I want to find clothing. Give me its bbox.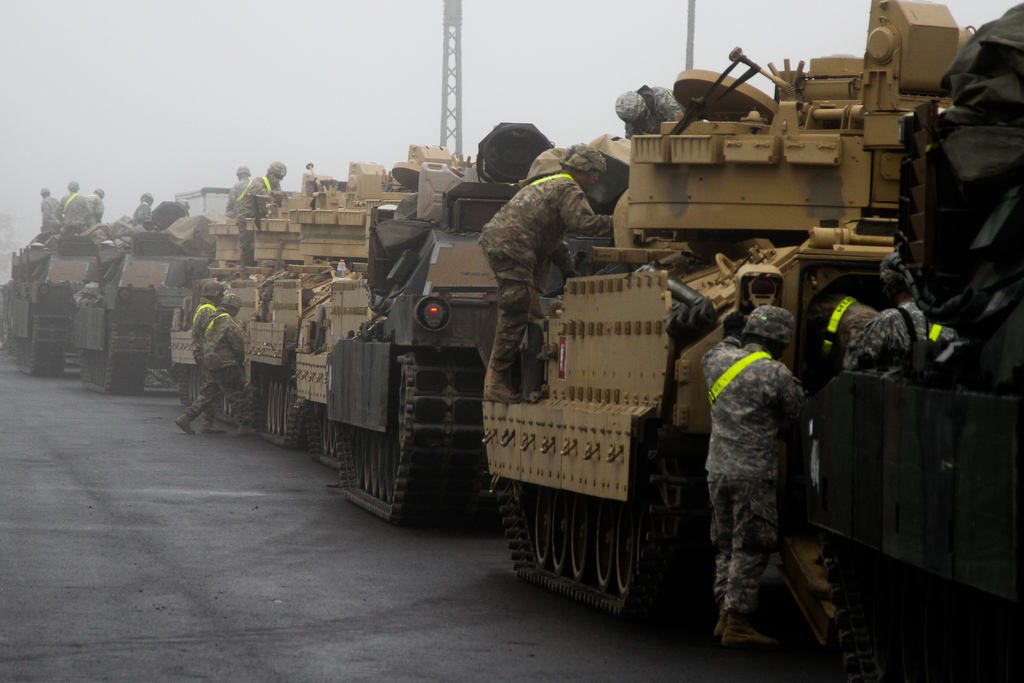
x1=199 y1=311 x2=264 y2=423.
